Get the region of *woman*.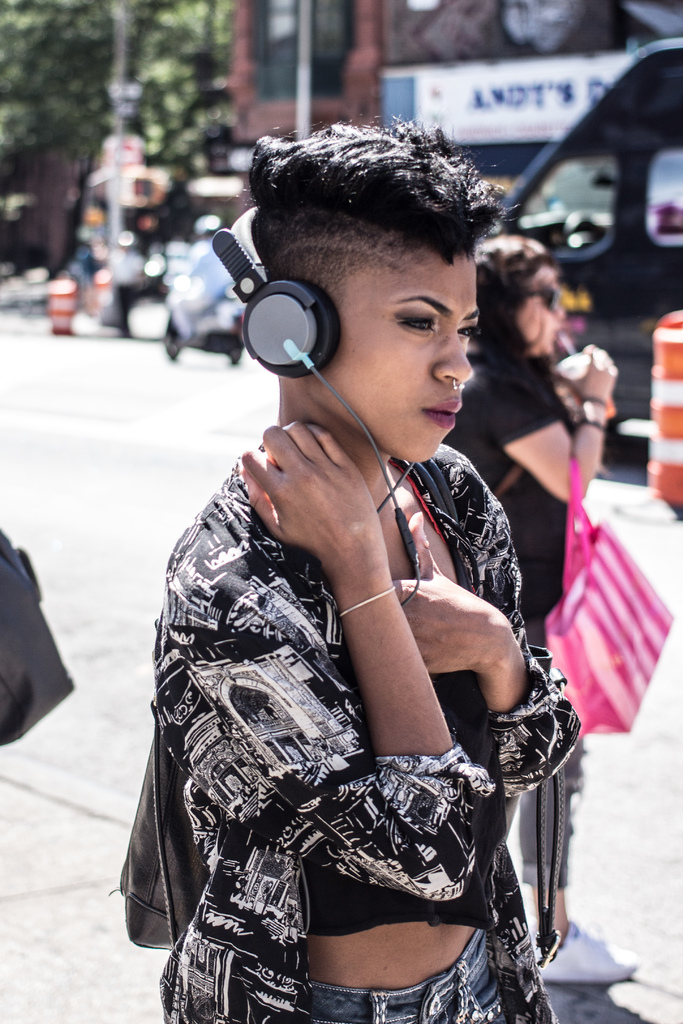
[446, 230, 652, 982].
